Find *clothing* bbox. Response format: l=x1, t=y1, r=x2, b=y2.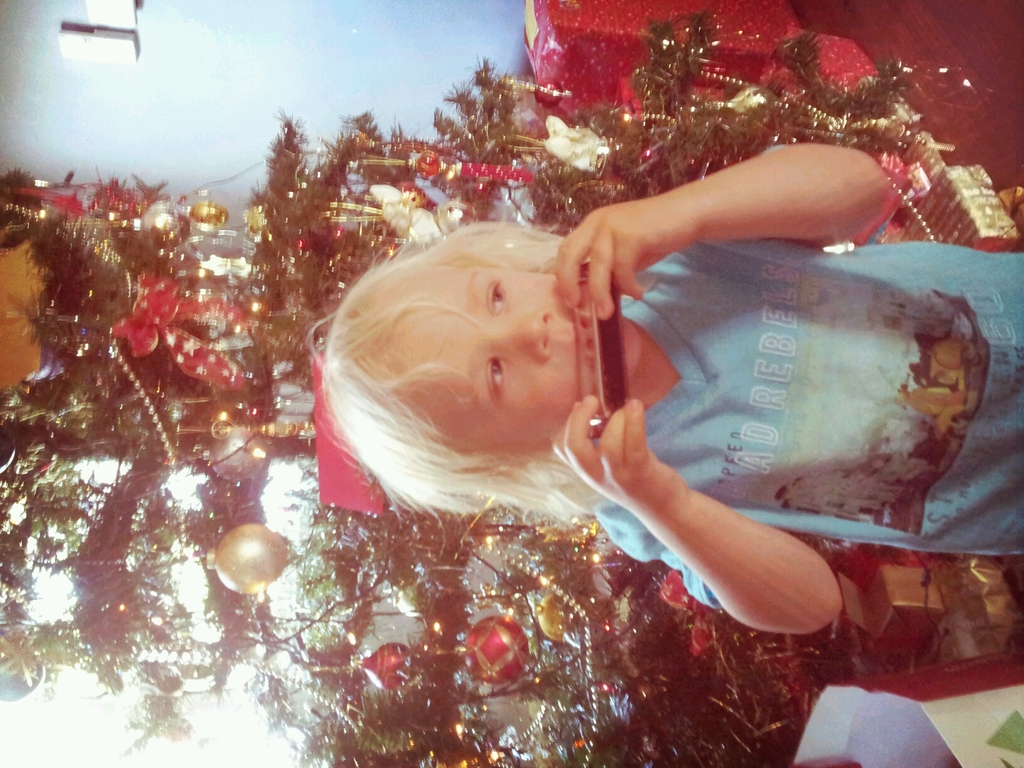
l=538, t=198, r=966, b=602.
